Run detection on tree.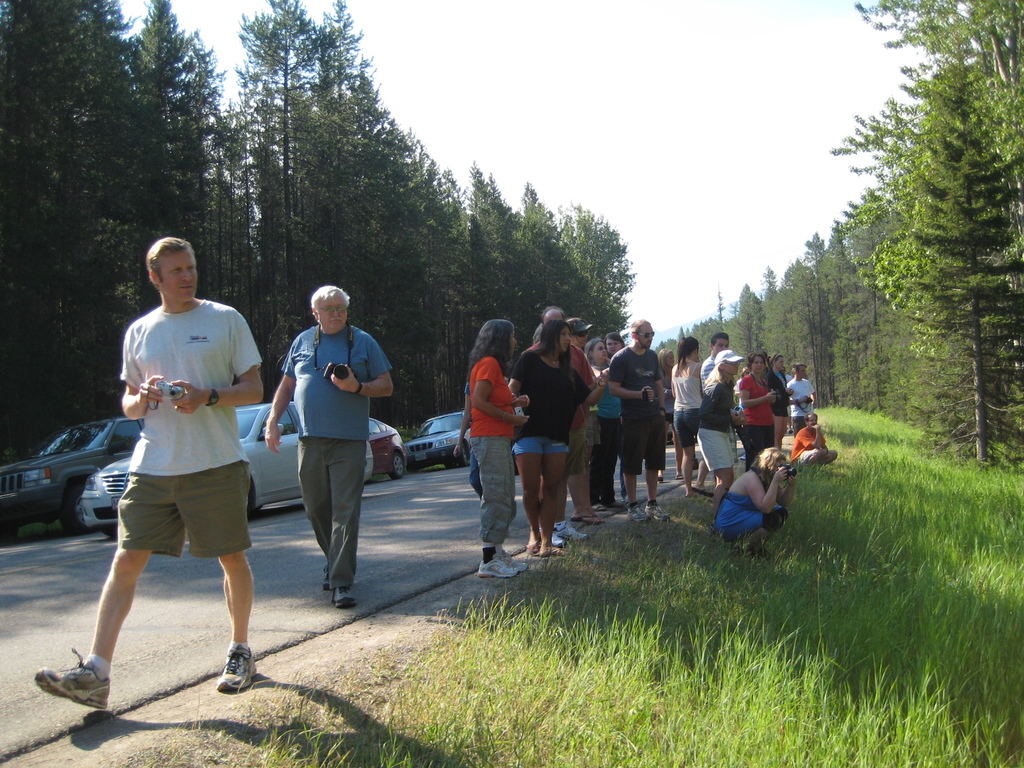
Result: [x1=835, y1=50, x2=1020, y2=470].
